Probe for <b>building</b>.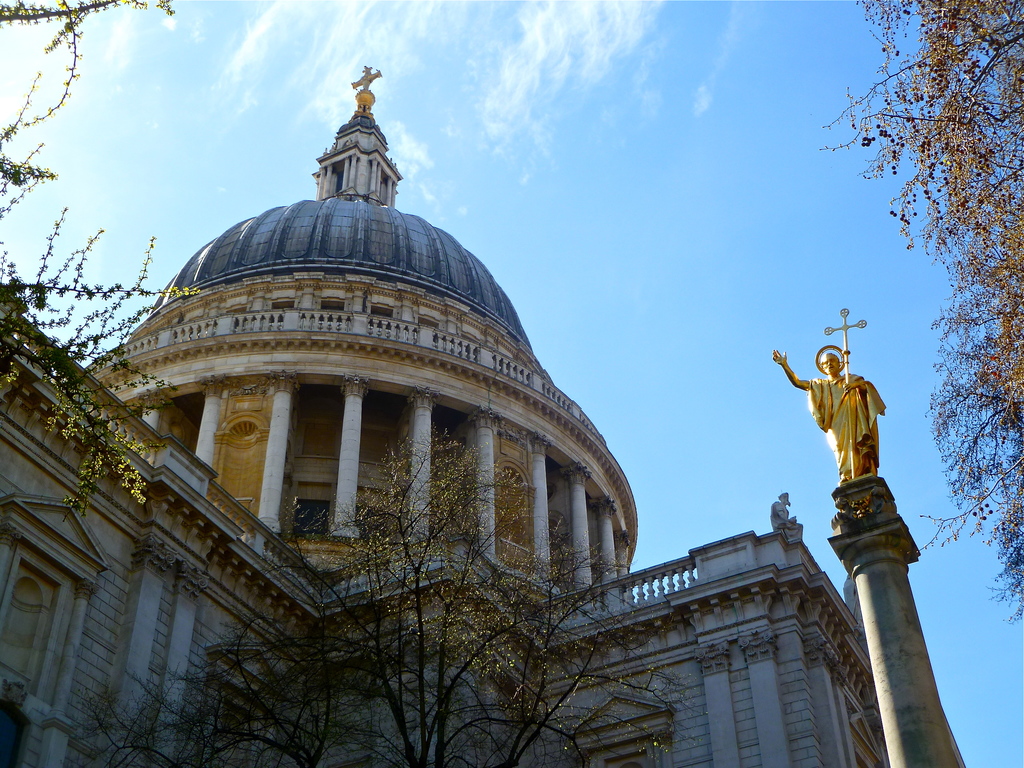
Probe result: (0,58,974,767).
